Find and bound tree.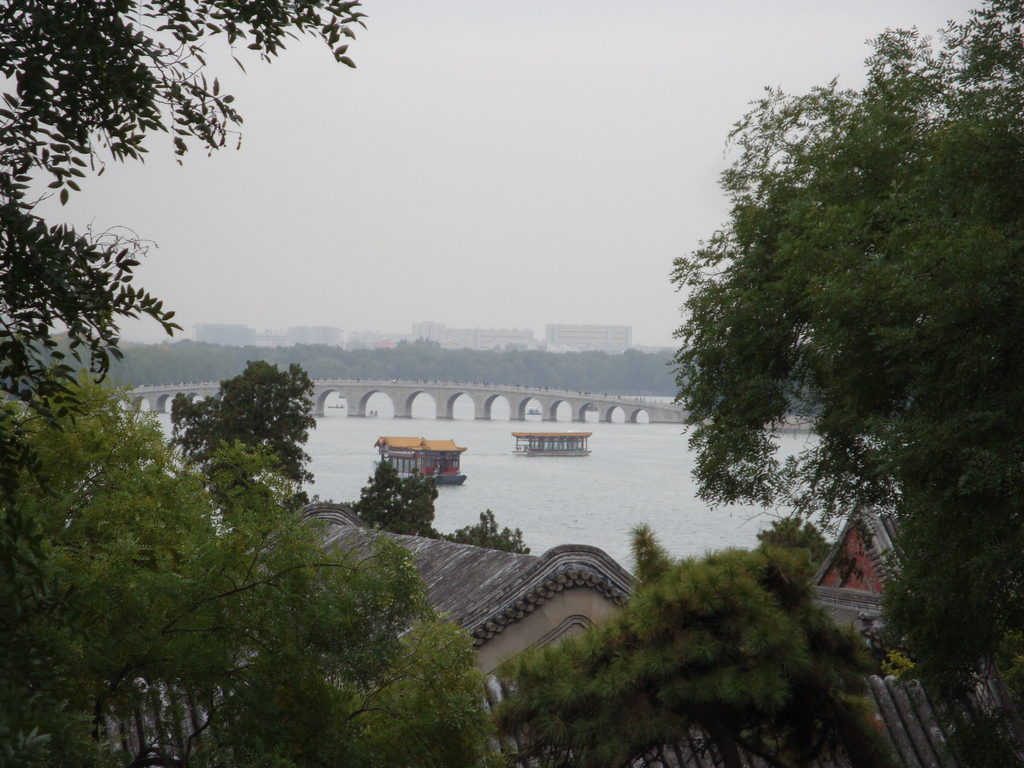
Bound: bbox=[0, 373, 494, 767].
